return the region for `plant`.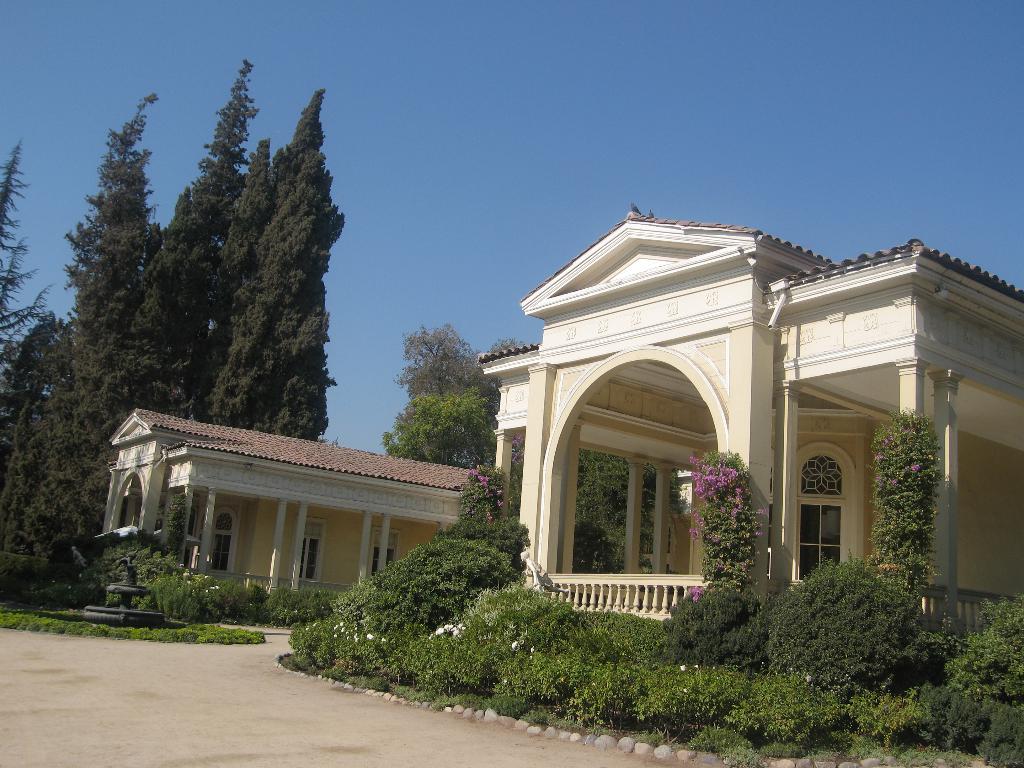
(x1=684, y1=445, x2=769, y2=597).
